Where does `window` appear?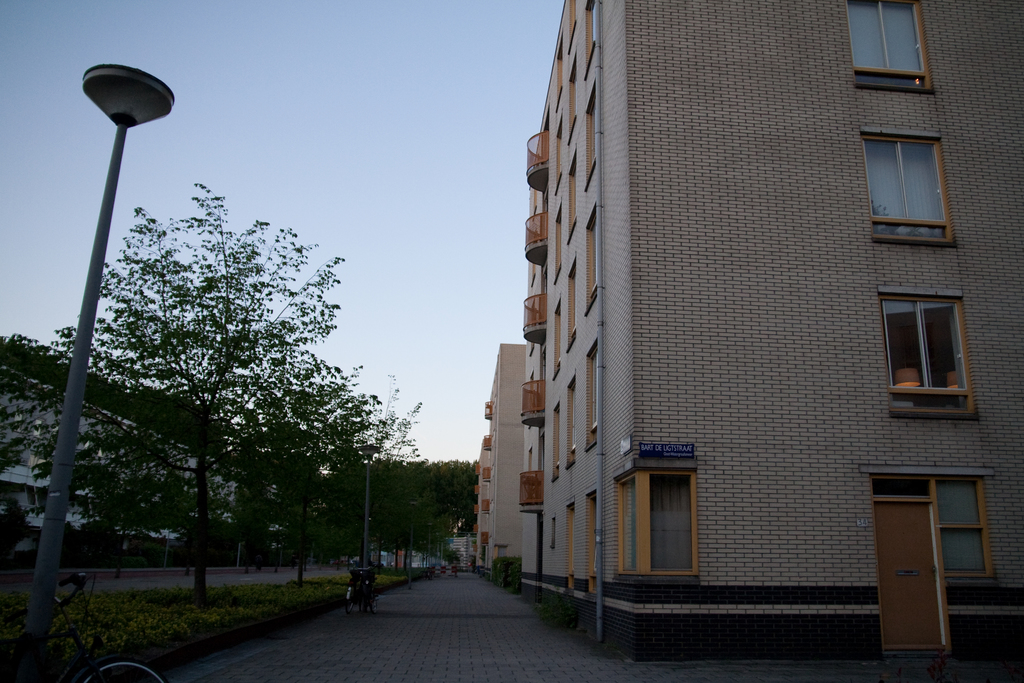
Appears at BBox(551, 300, 564, 374).
